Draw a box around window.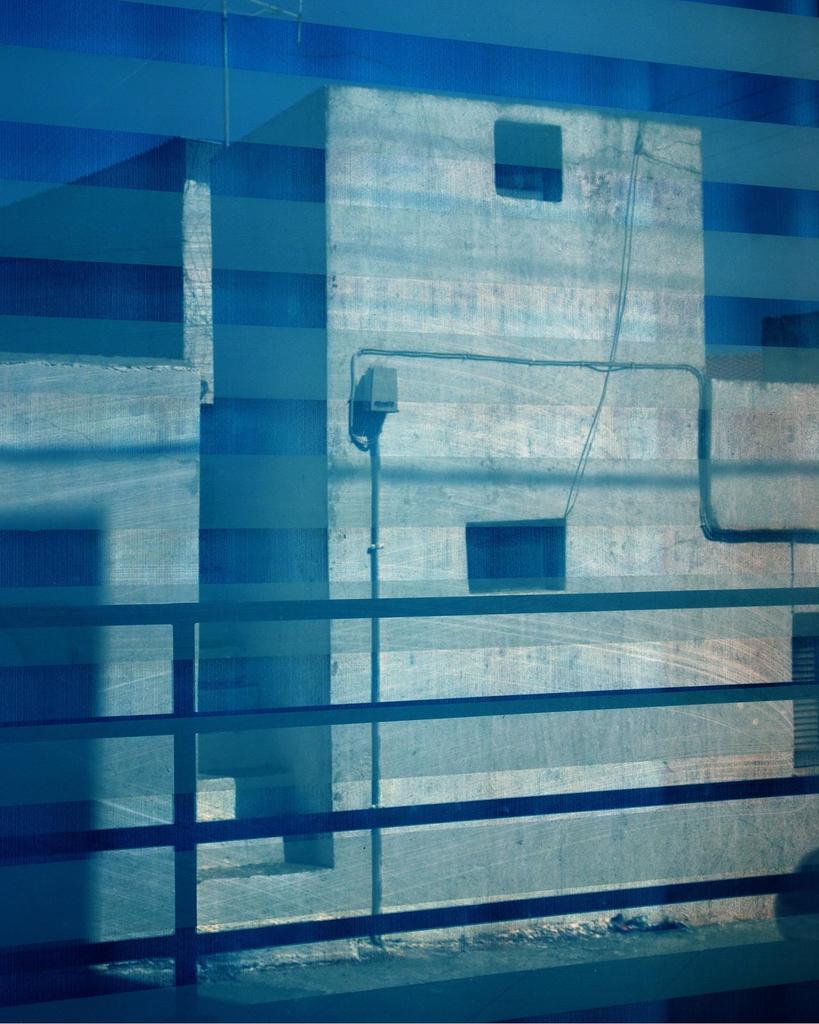
[left=465, top=500, right=587, bottom=588].
